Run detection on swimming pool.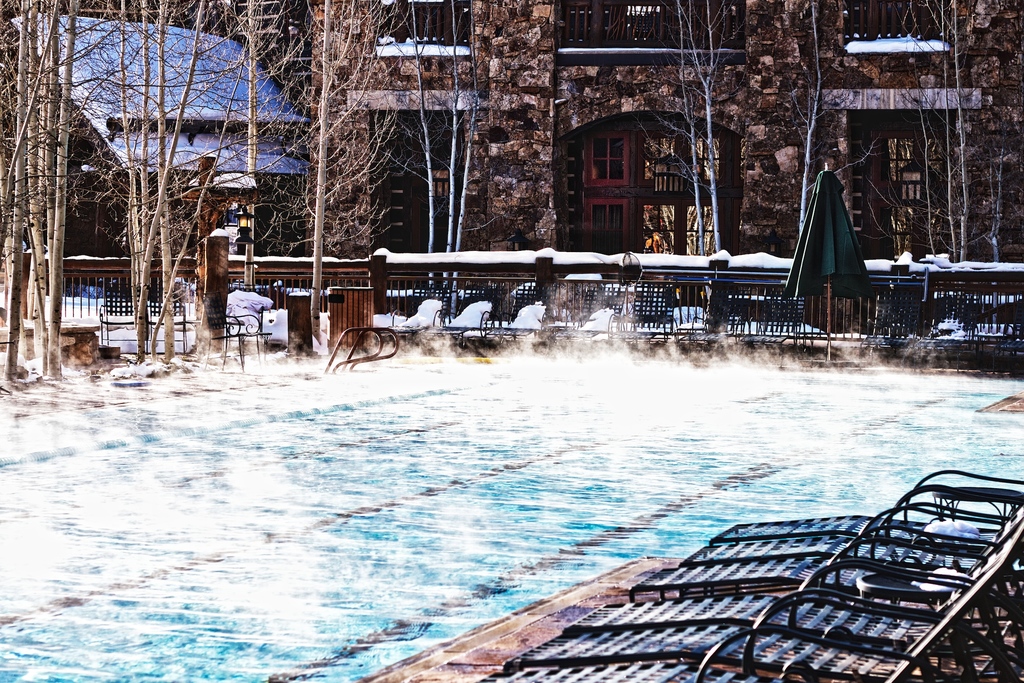
Result: box=[0, 327, 1023, 682].
